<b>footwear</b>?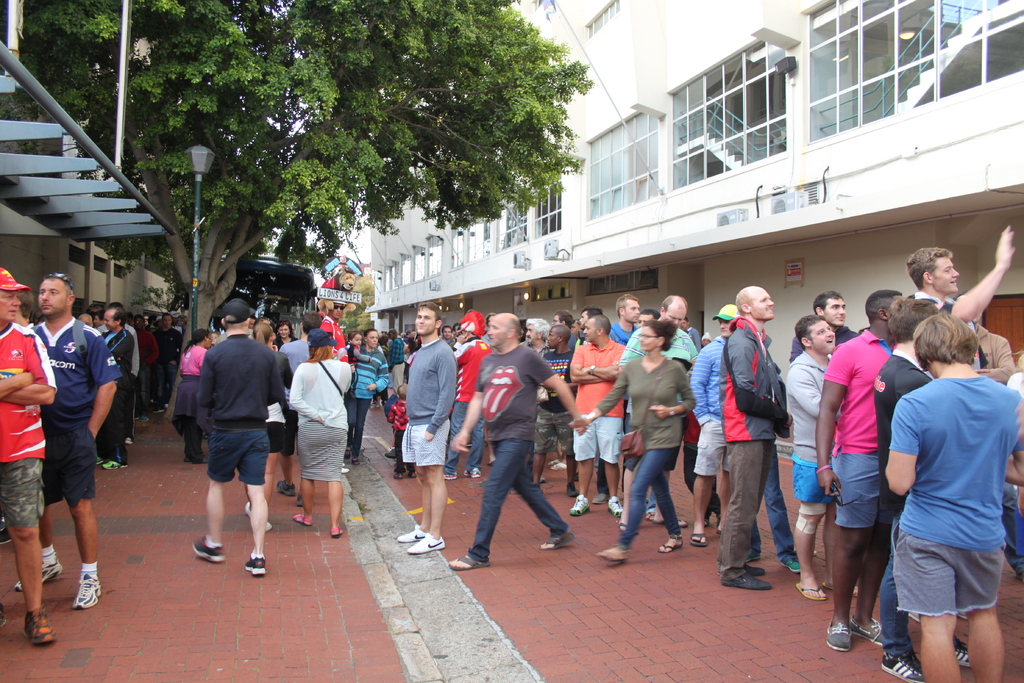
725, 573, 772, 593
